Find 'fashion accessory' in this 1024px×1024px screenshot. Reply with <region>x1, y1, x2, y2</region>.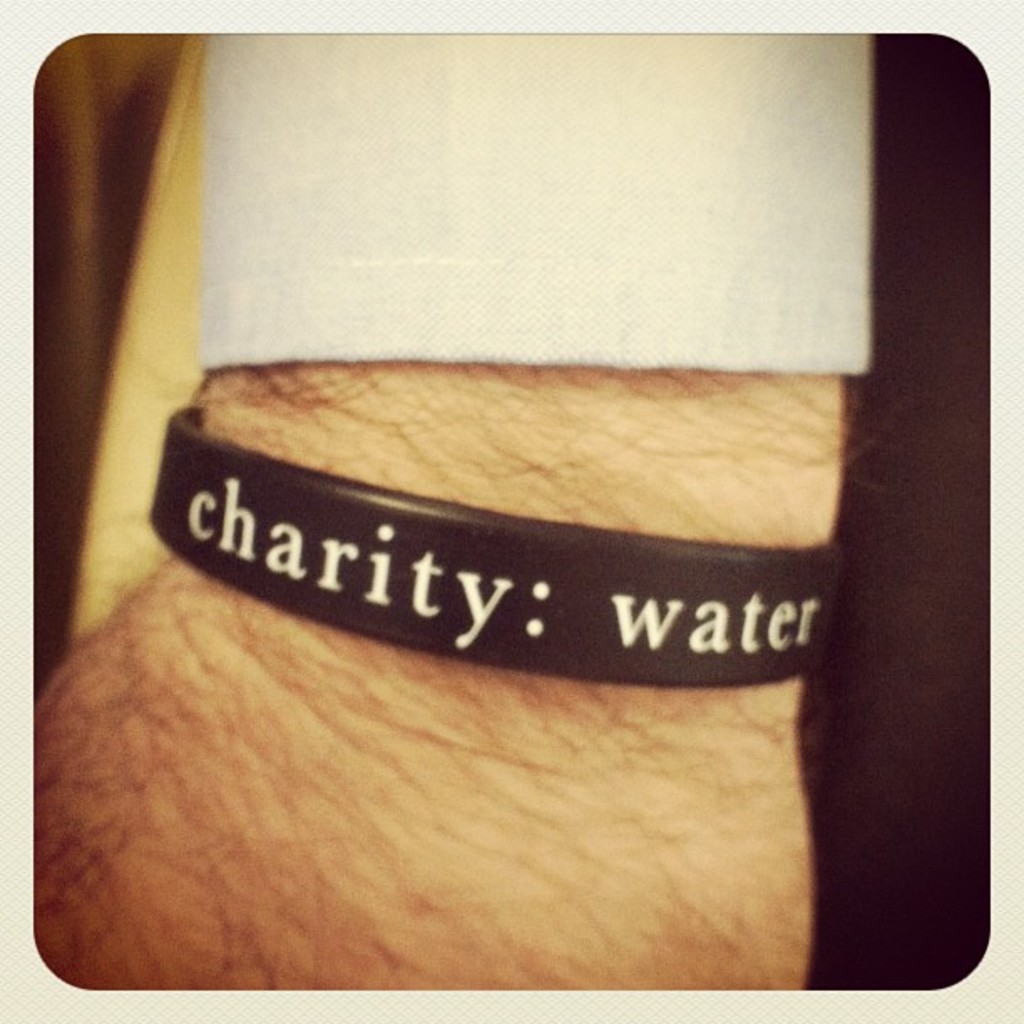
<region>142, 402, 827, 691</region>.
